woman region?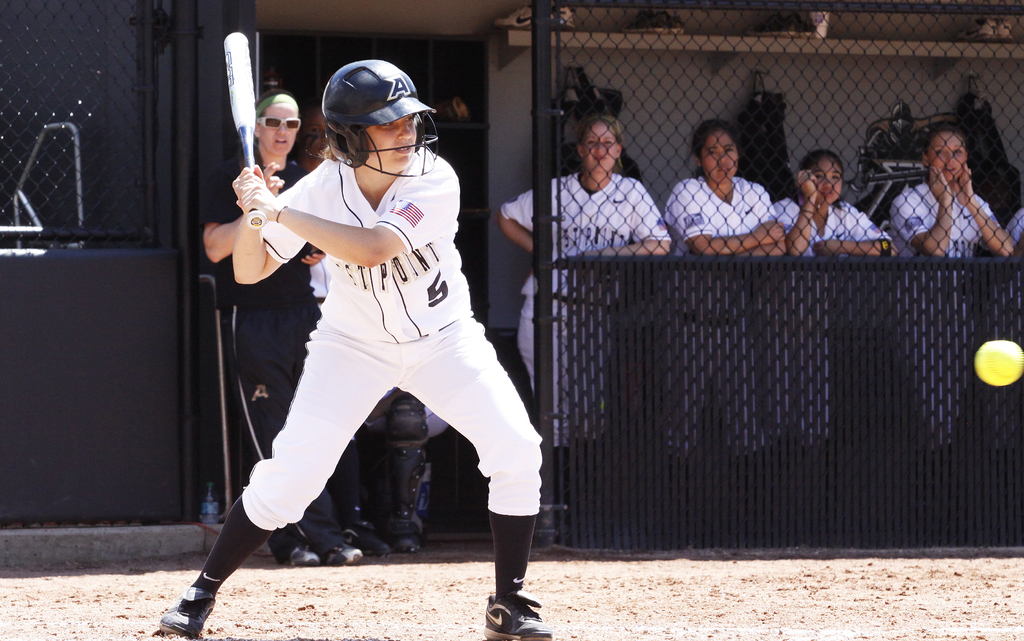
{"left": 886, "top": 126, "right": 1016, "bottom": 471}
